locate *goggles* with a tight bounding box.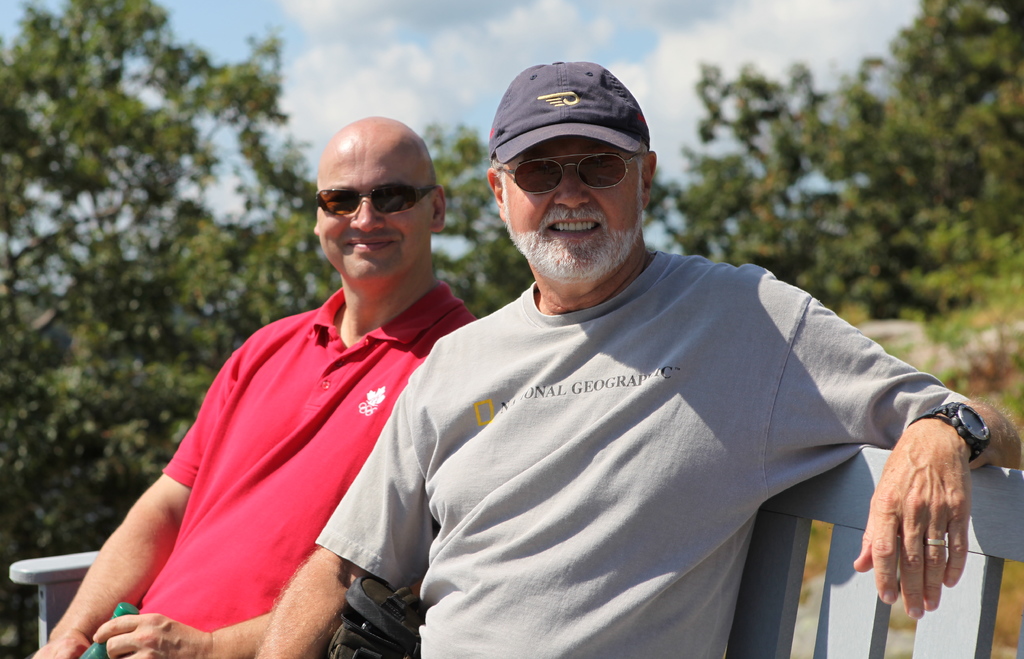
detection(312, 179, 453, 216).
